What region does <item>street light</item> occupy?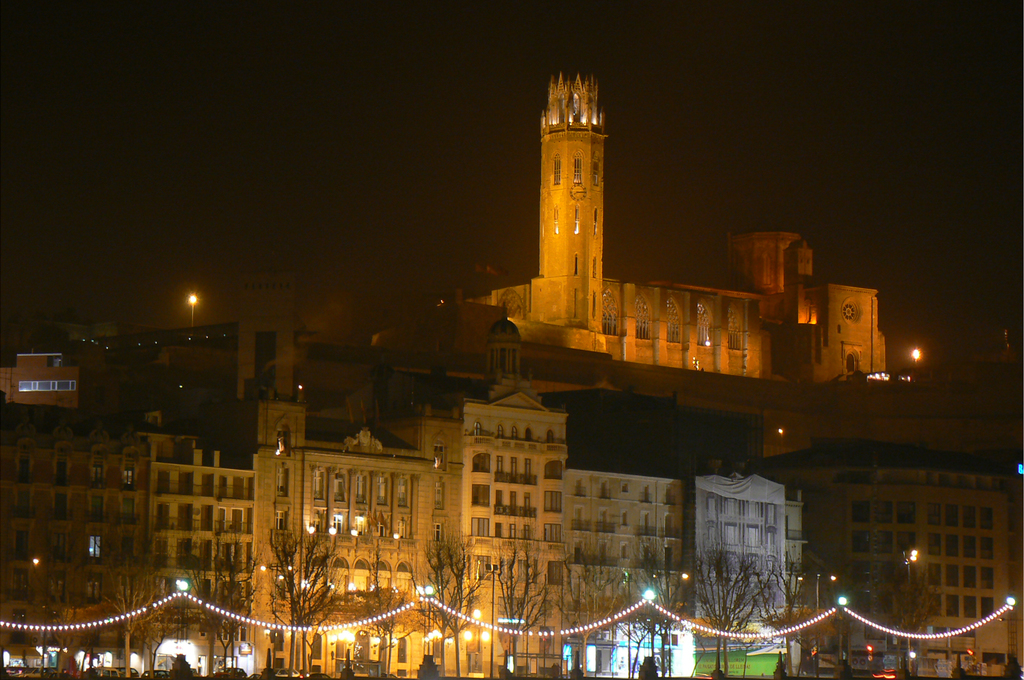
detection(482, 557, 503, 677).
